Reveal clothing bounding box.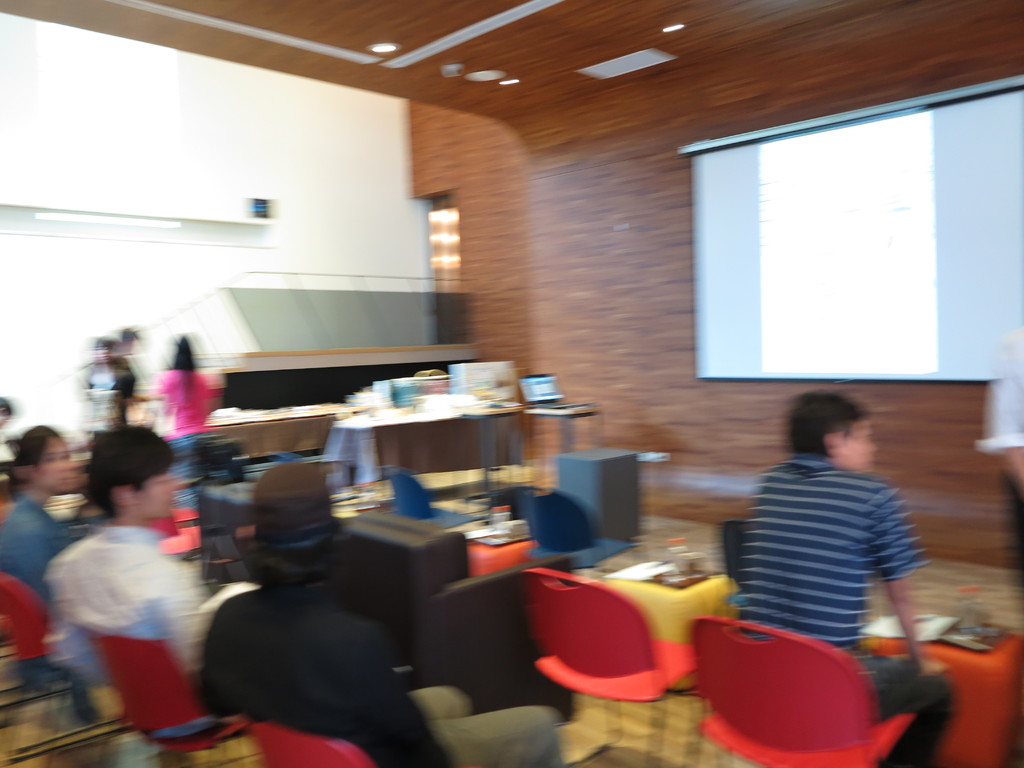
Revealed: 47 525 231 685.
